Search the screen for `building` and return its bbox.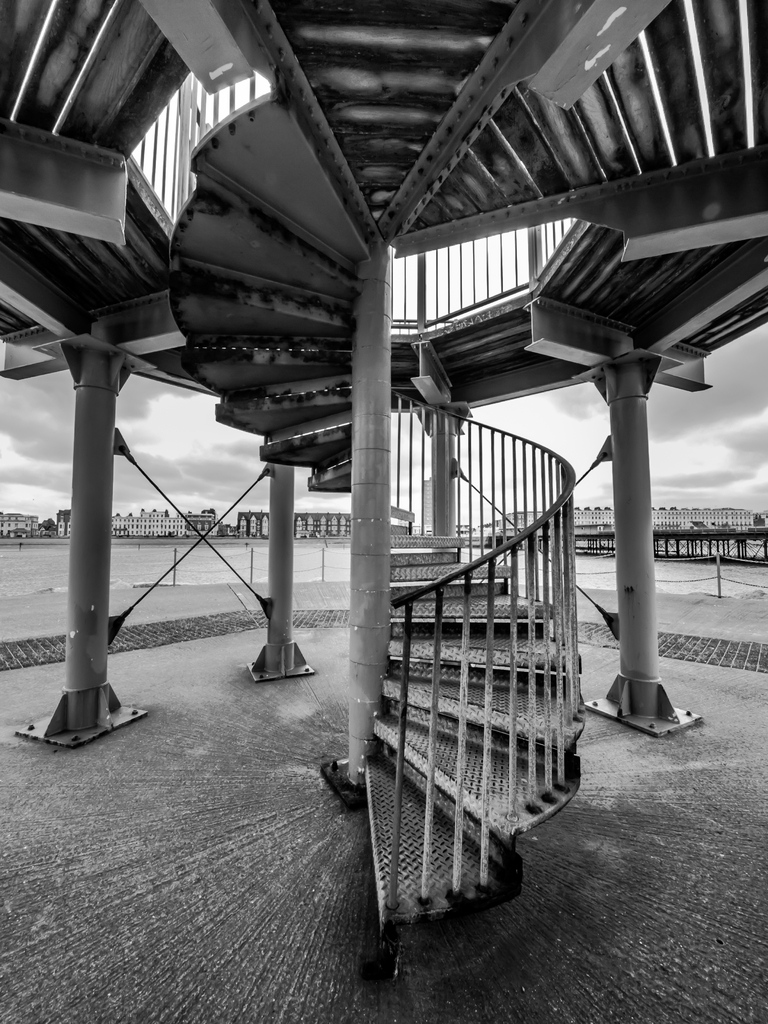
Found: (0, 510, 69, 543).
